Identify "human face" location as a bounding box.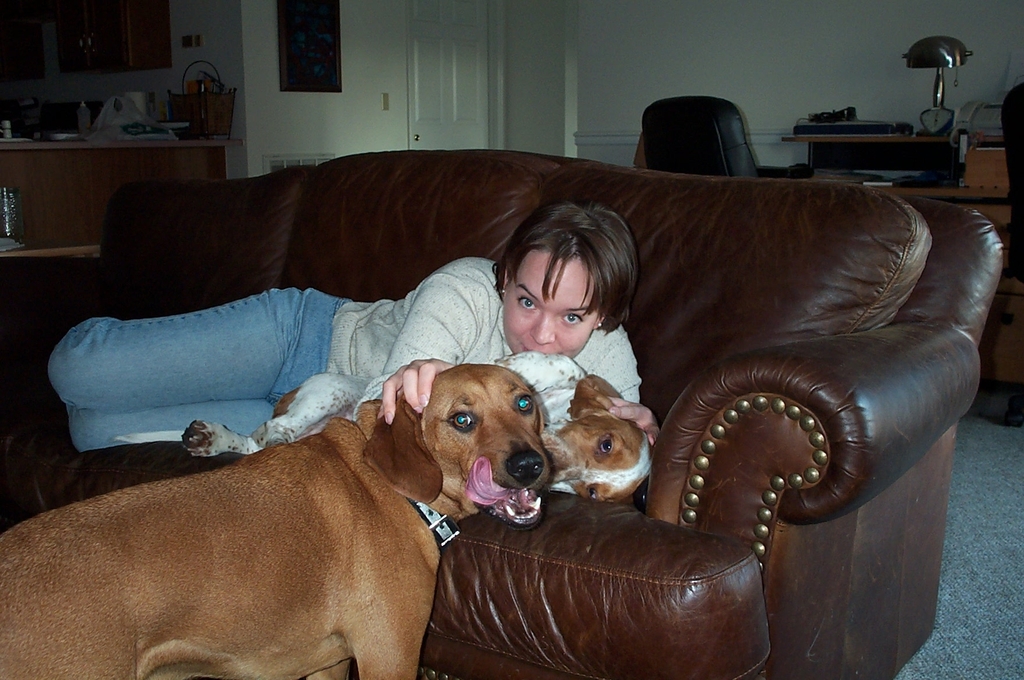
502:251:598:362.
